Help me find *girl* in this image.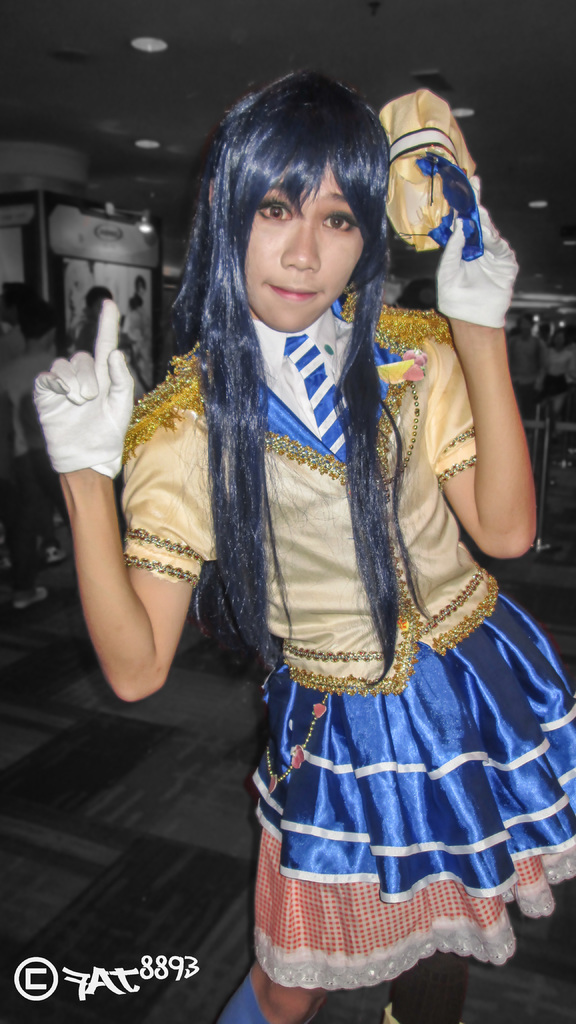
Found it: BBox(35, 64, 575, 1023).
